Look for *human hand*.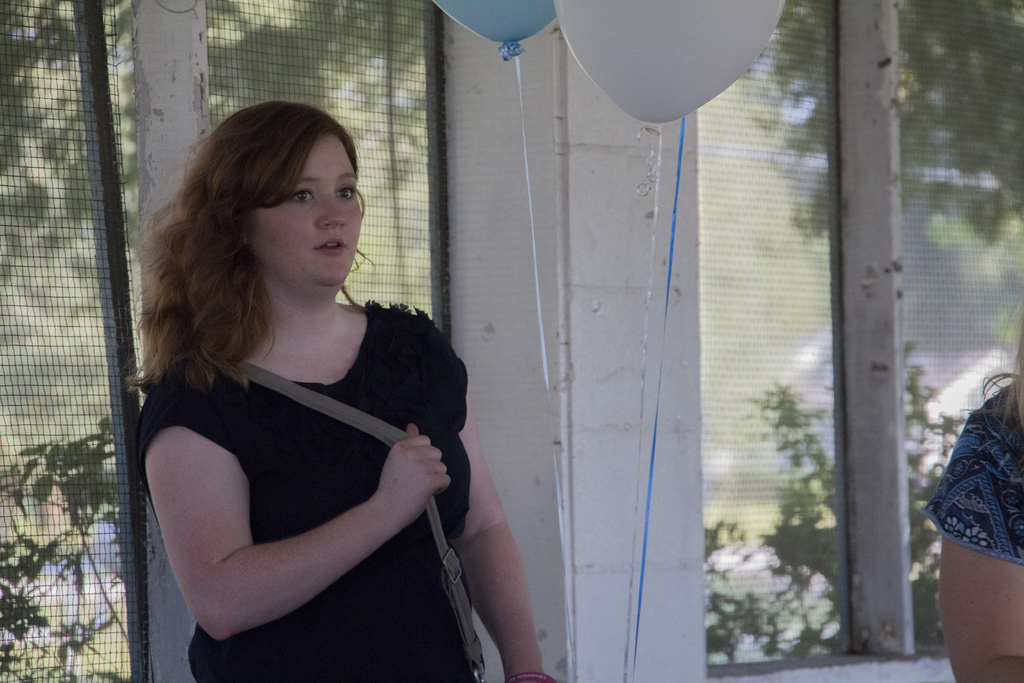
Found: pyautogui.locateOnScreen(376, 438, 453, 522).
